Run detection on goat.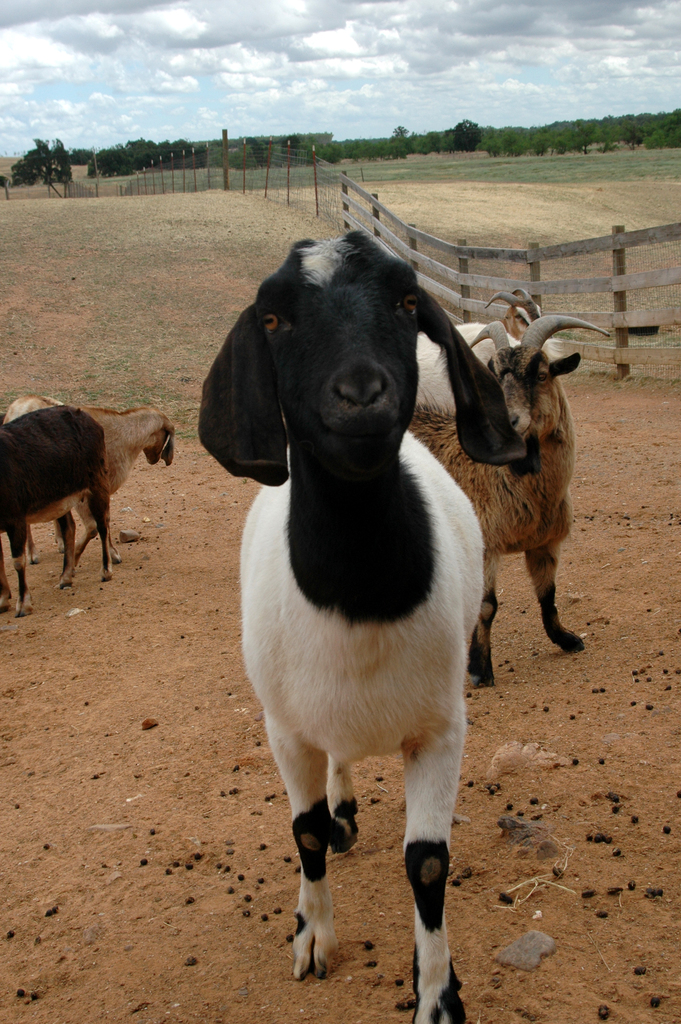
Result: 211, 259, 518, 1023.
